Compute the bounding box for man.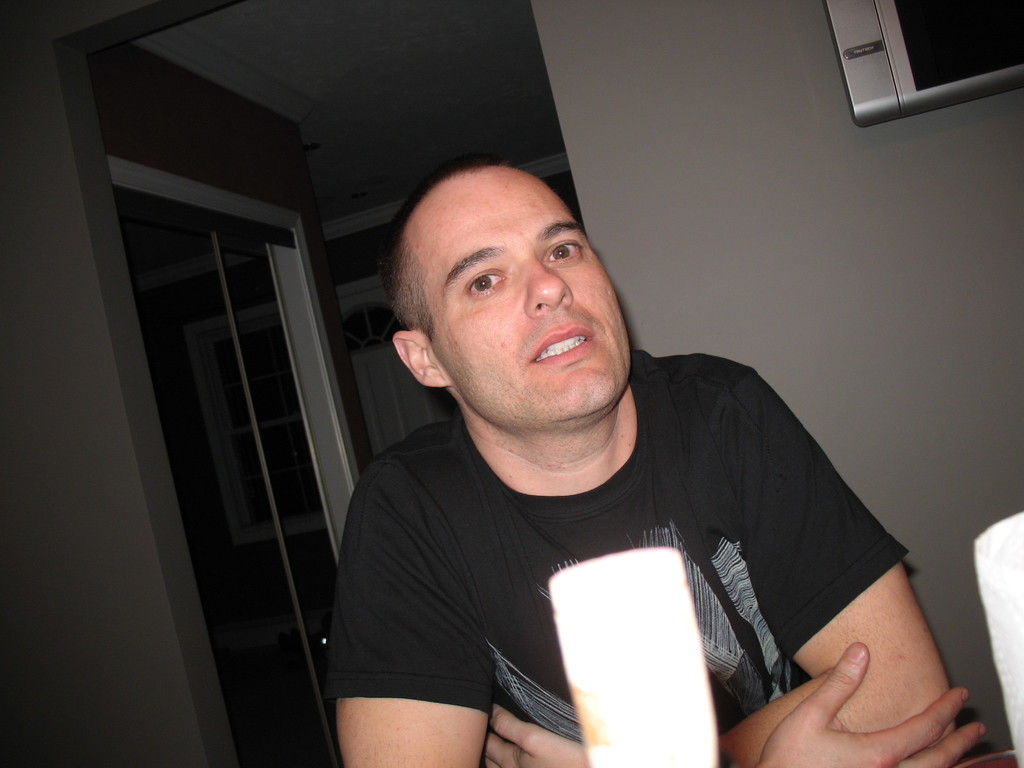
select_region(271, 132, 945, 755).
